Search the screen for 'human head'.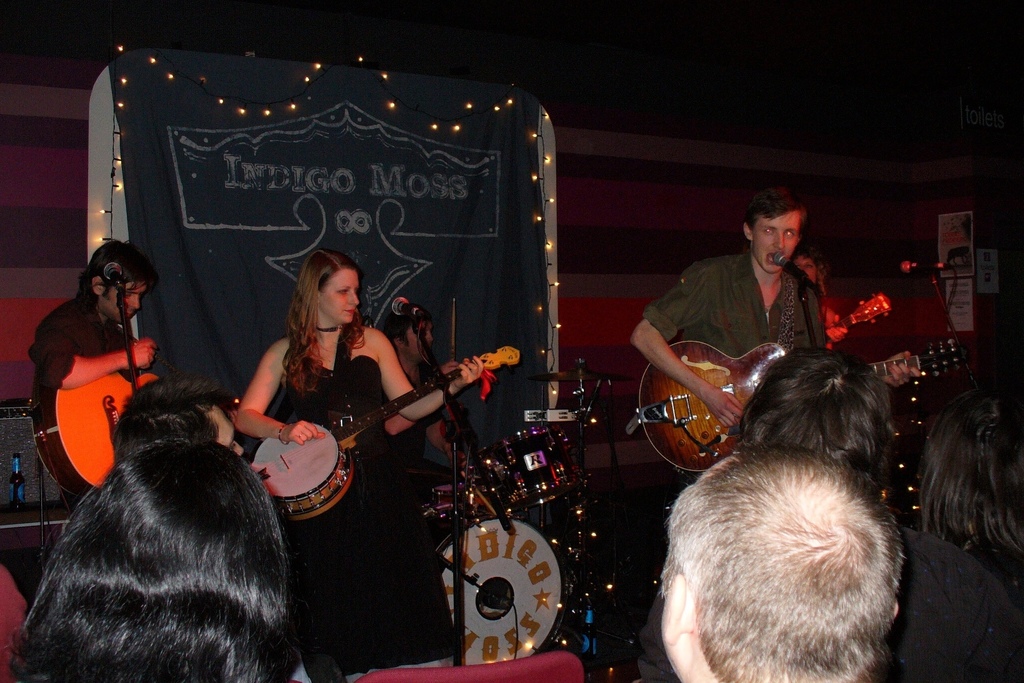
Found at BBox(646, 438, 916, 682).
